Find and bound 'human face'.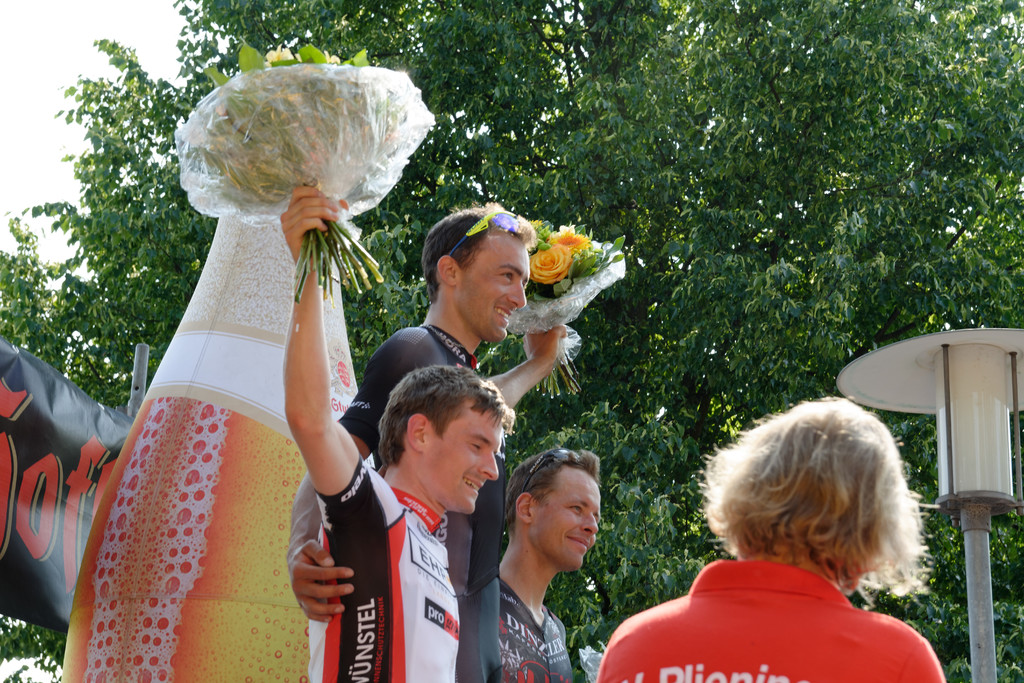
Bound: [x1=421, y1=408, x2=506, y2=520].
